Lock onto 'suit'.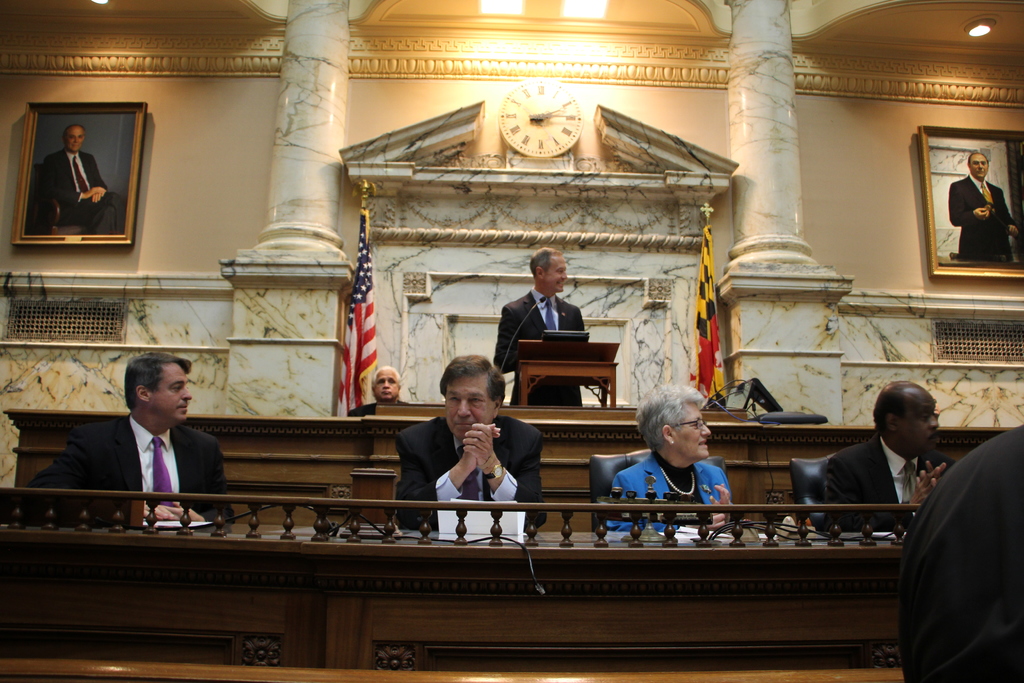
Locked: <region>607, 446, 730, 534</region>.
